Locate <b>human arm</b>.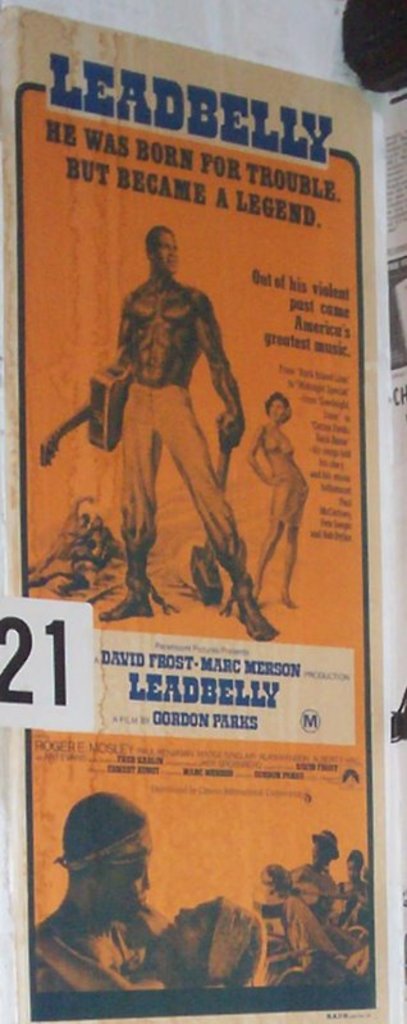
Bounding box: pyautogui.locateOnScreen(189, 293, 237, 439).
